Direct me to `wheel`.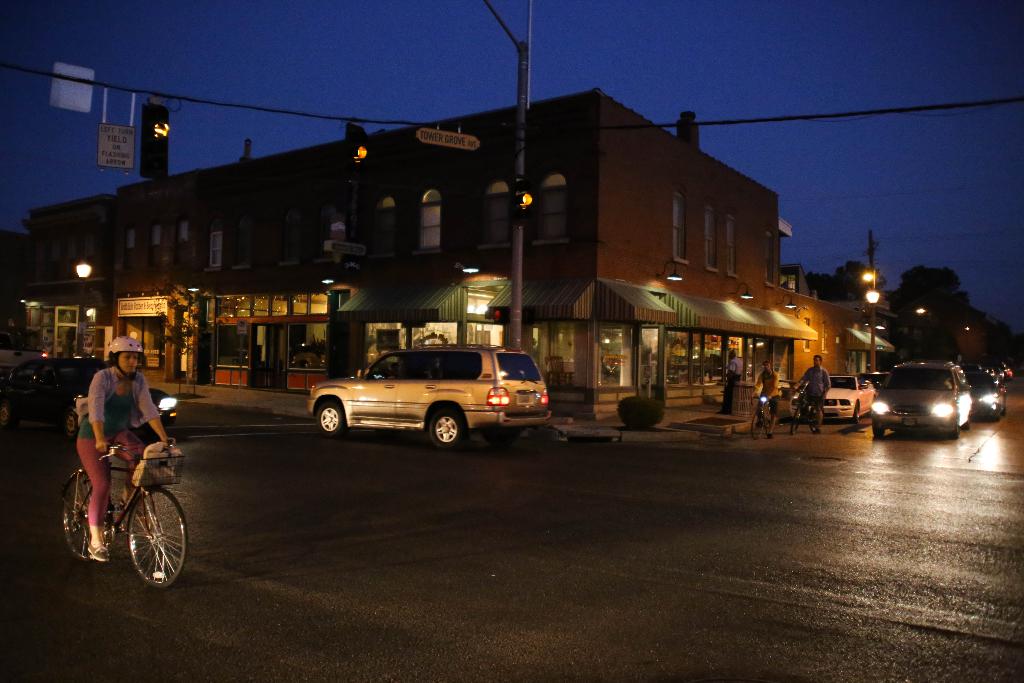
Direction: pyautogui.locateOnScreen(106, 484, 172, 588).
